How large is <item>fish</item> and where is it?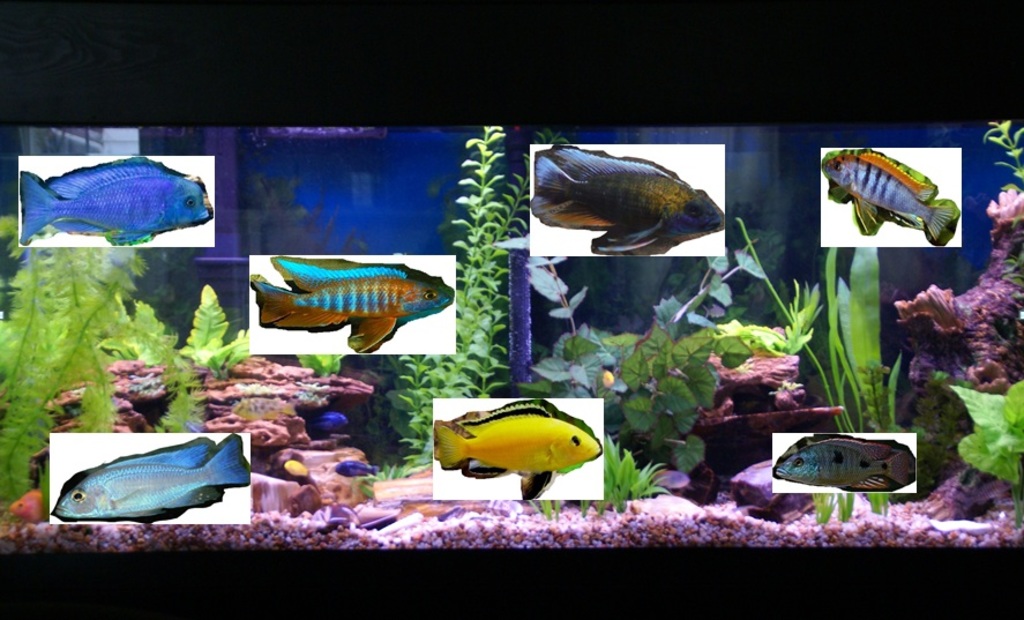
Bounding box: (18,155,208,253).
